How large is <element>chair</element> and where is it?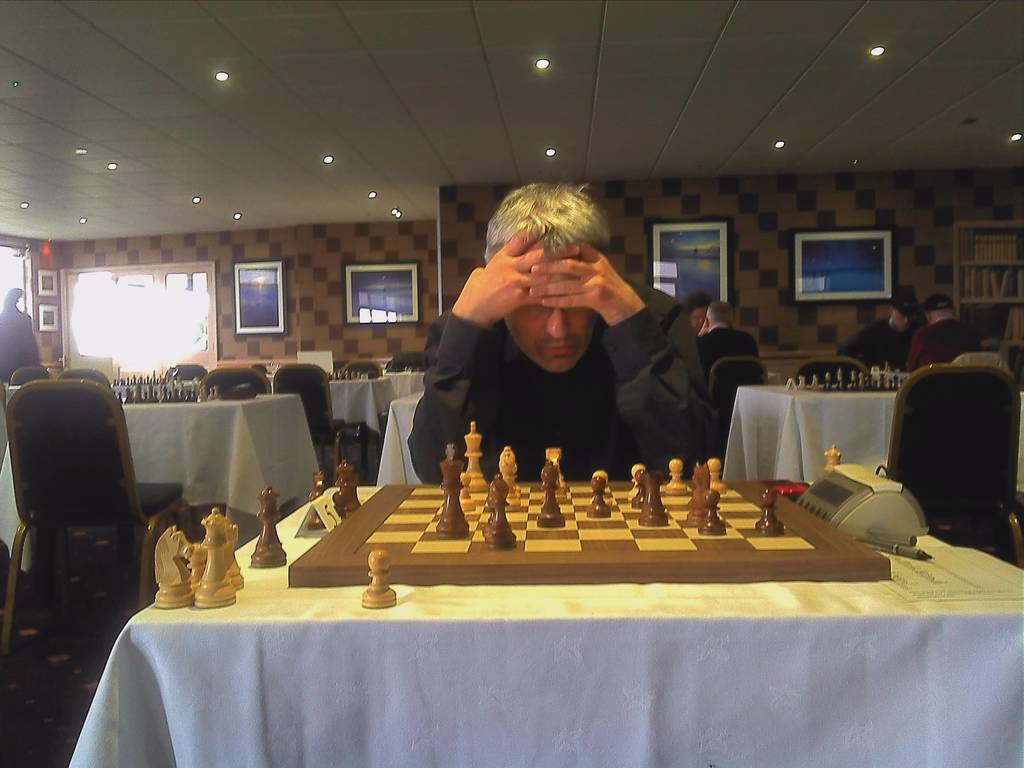
Bounding box: region(204, 364, 271, 398).
